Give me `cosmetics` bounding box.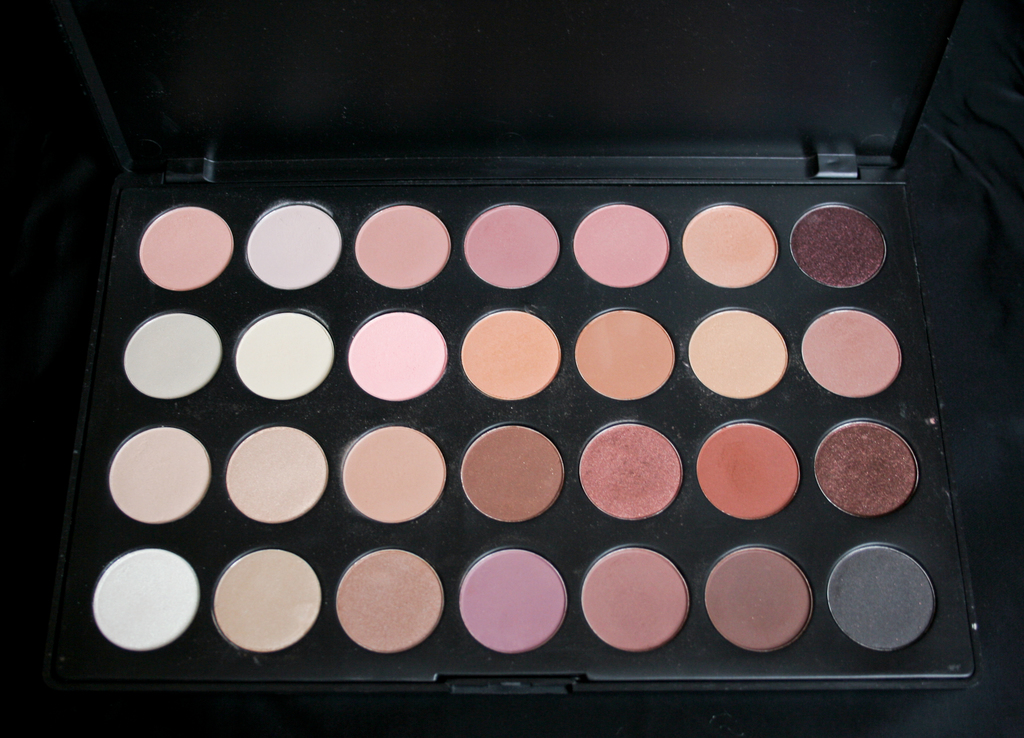
<box>684,203,781,284</box>.
